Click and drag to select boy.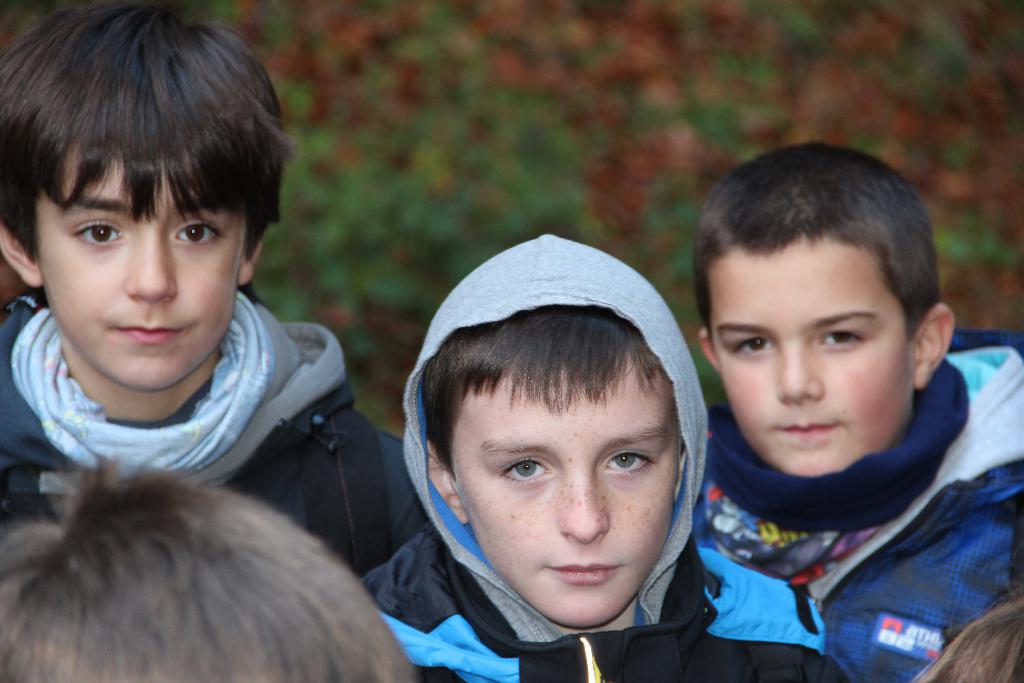
Selection: [684,140,1023,682].
